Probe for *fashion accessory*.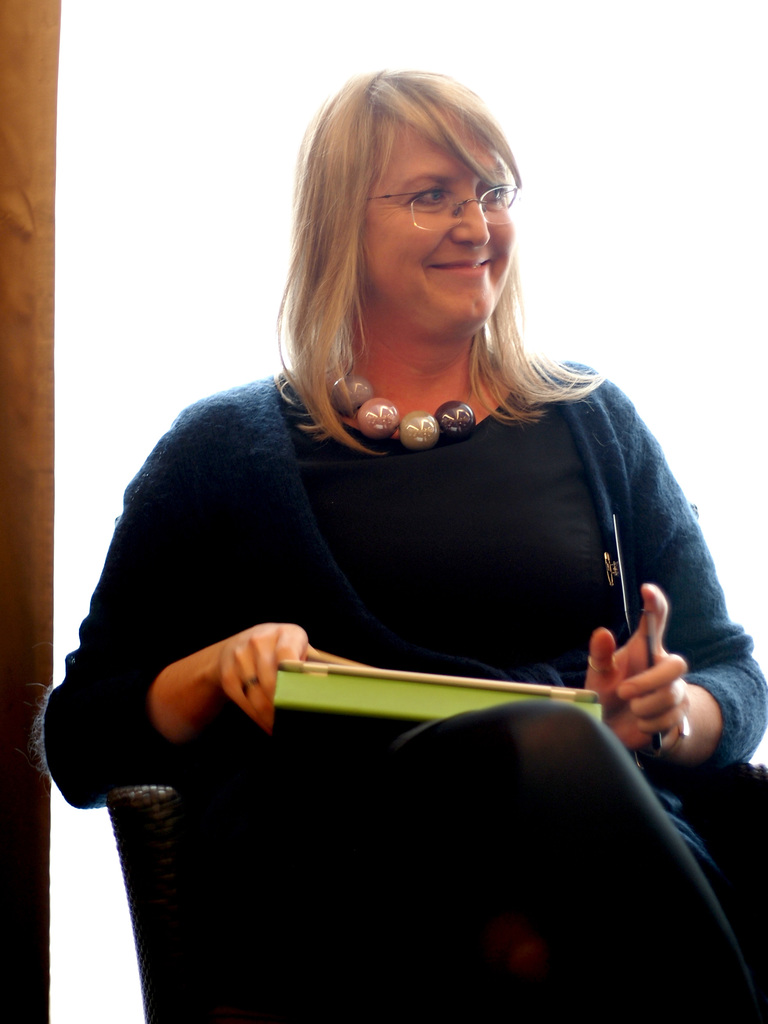
Probe result: 363/175/525/234.
